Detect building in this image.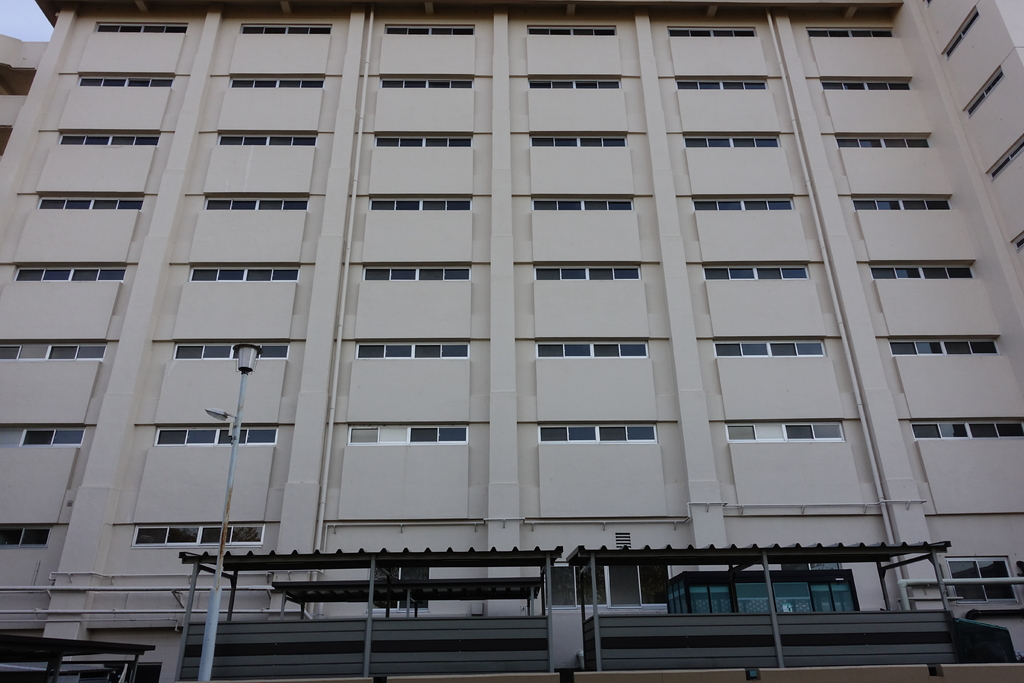
Detection: locate(1, 0, 1023, 682).
